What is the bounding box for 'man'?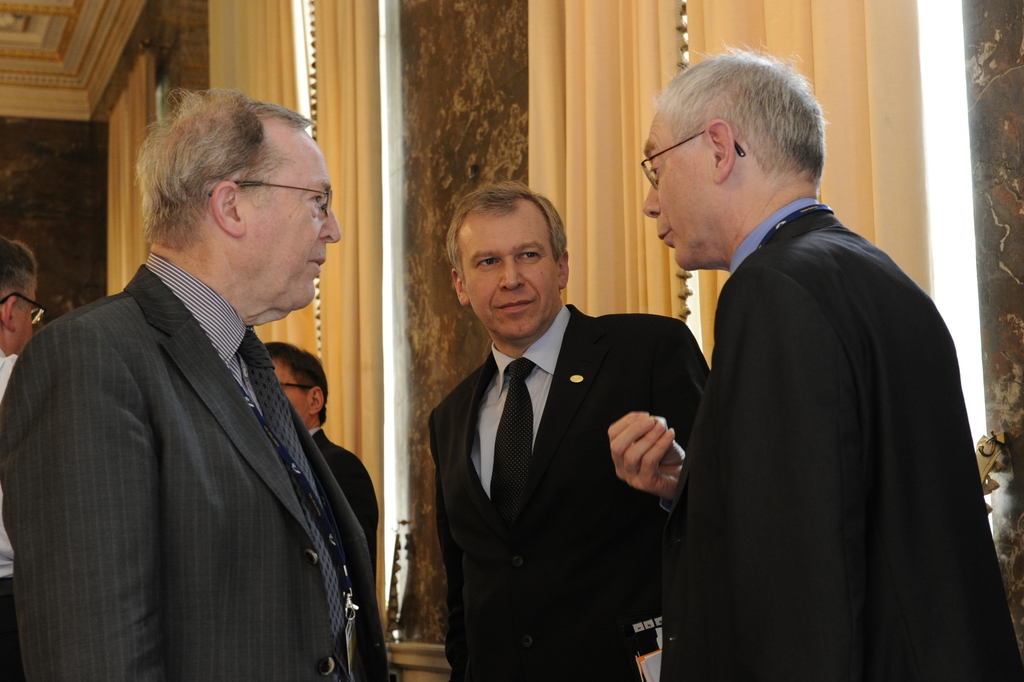
{"x1": 597, "y1": 39, "x2": 1023, "y2": 681}.
